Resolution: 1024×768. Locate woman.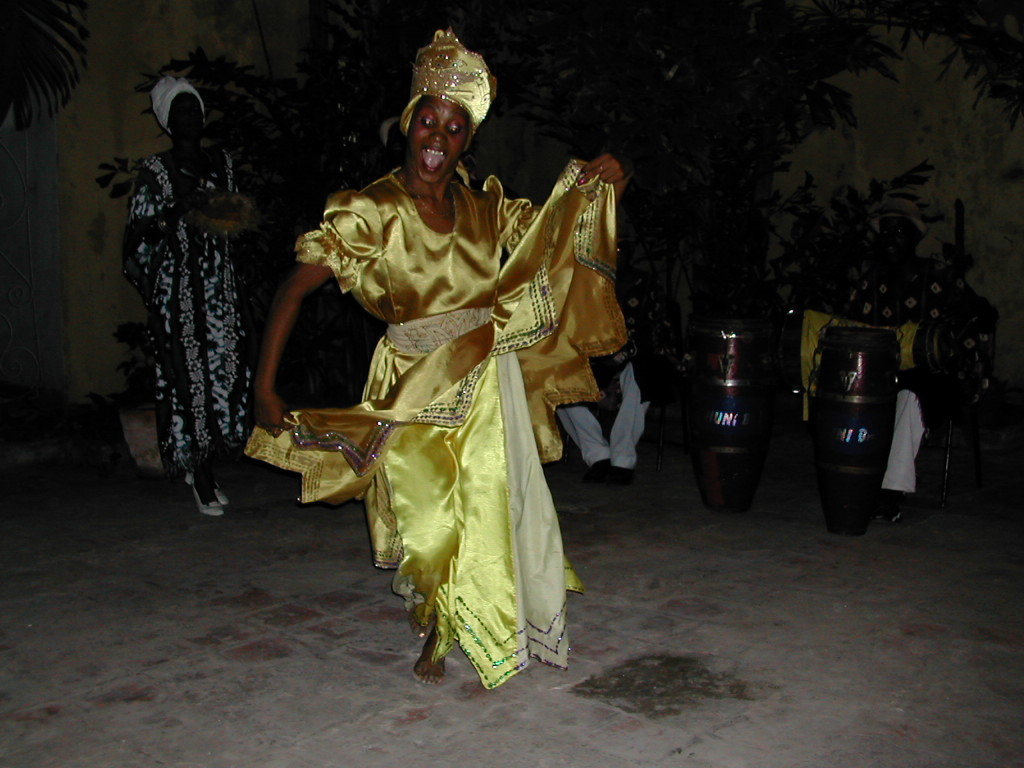
region(281, 68, 598, 669).
